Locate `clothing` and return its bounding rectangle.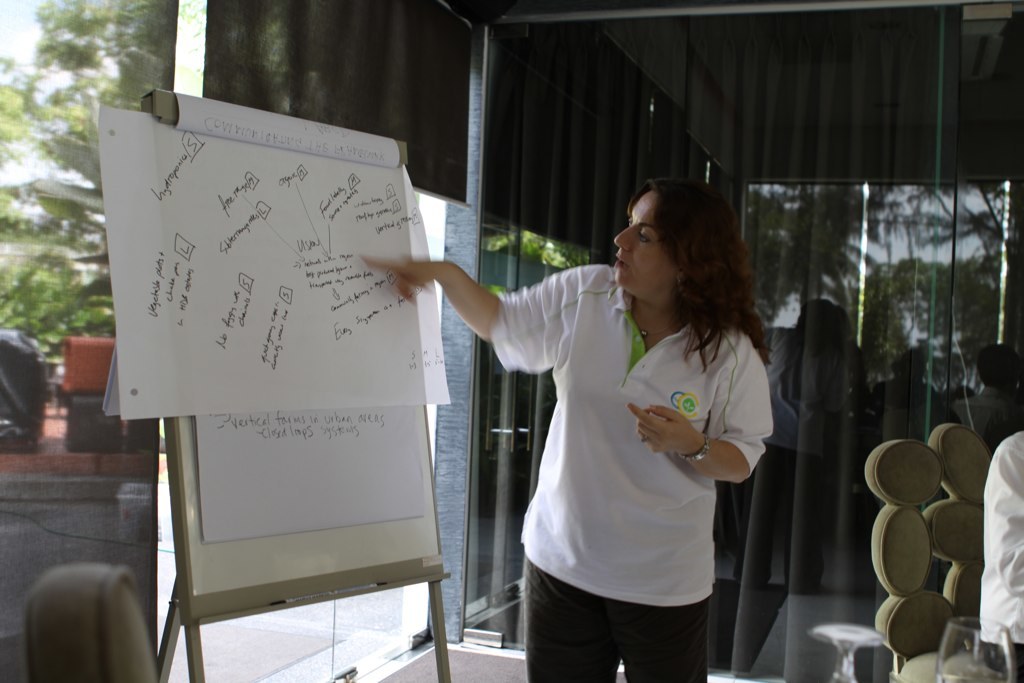
x1=984, y1=647, x2=1023, y2=682.
